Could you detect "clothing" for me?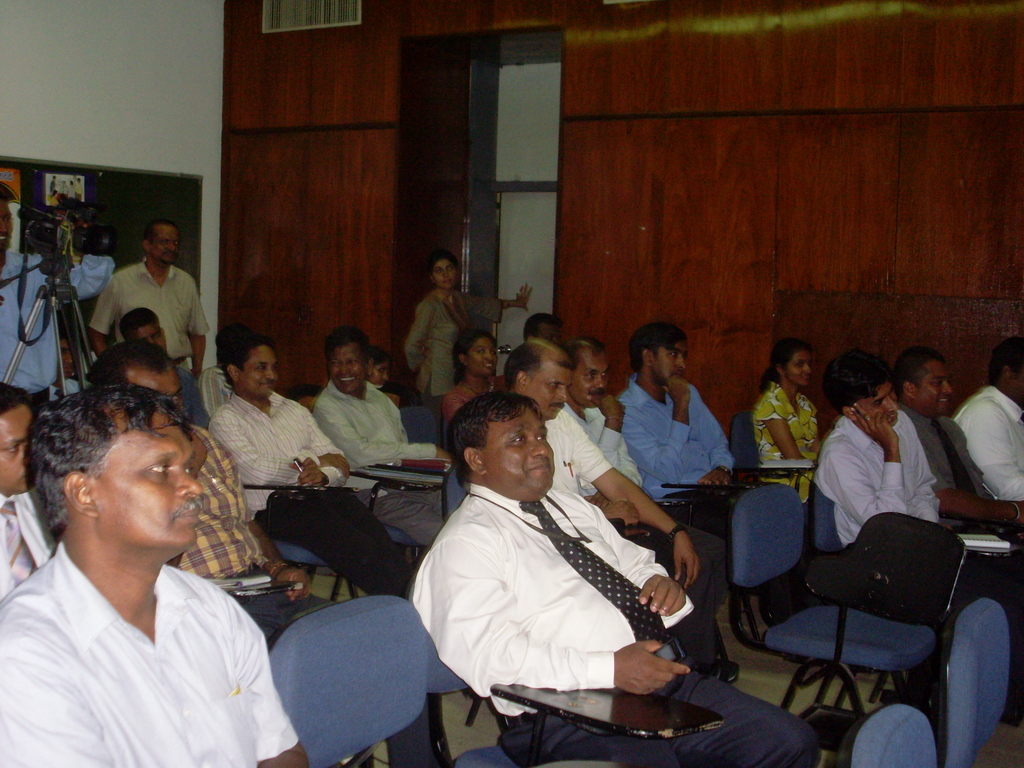
Detection result: Rect(614, 373, 763, 538).
